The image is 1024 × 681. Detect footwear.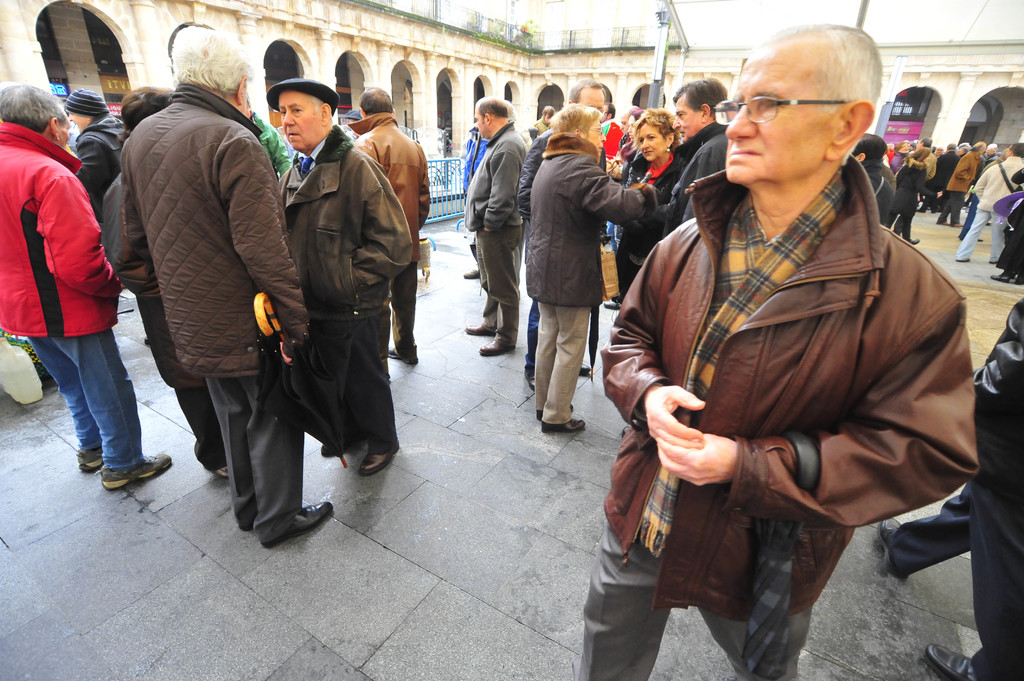
Detection: 926, 652, 973, 680.
